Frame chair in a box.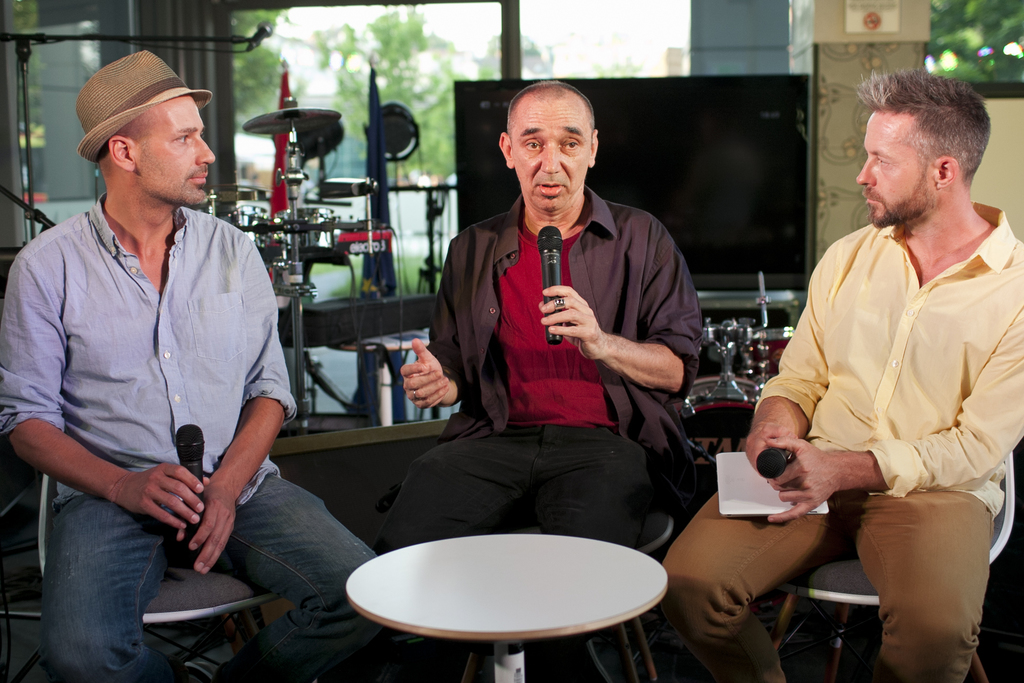
(left=44, top=469, right=292, bottom=682).
